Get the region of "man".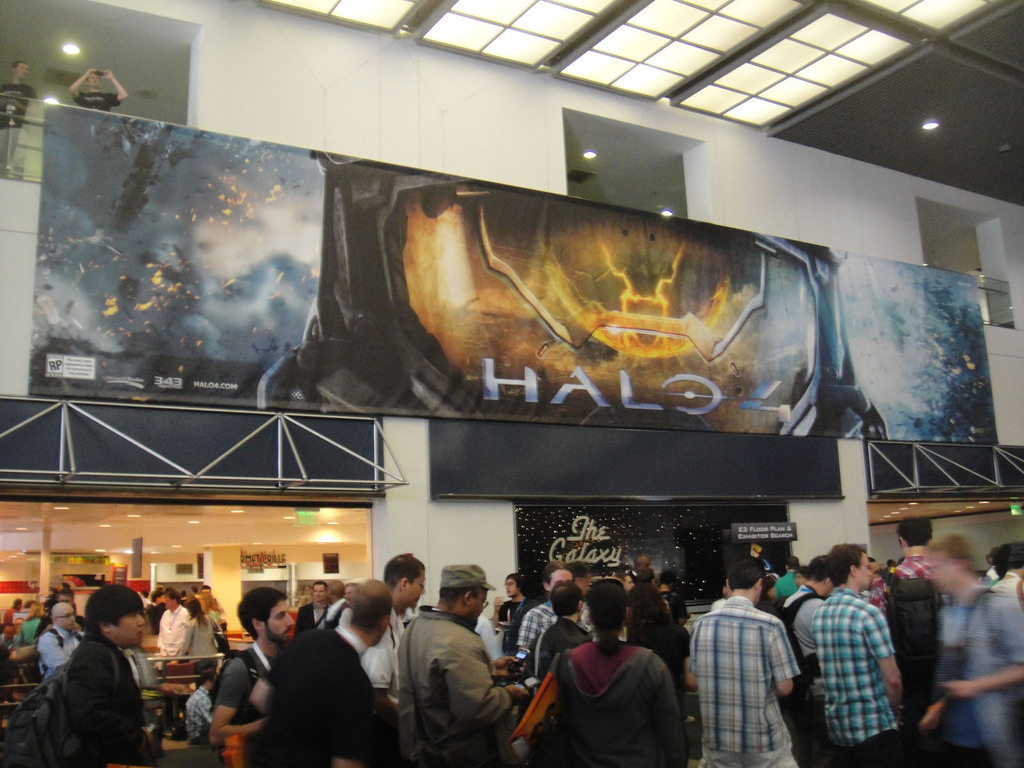
l=922, t=541, r=1023, b=767.
